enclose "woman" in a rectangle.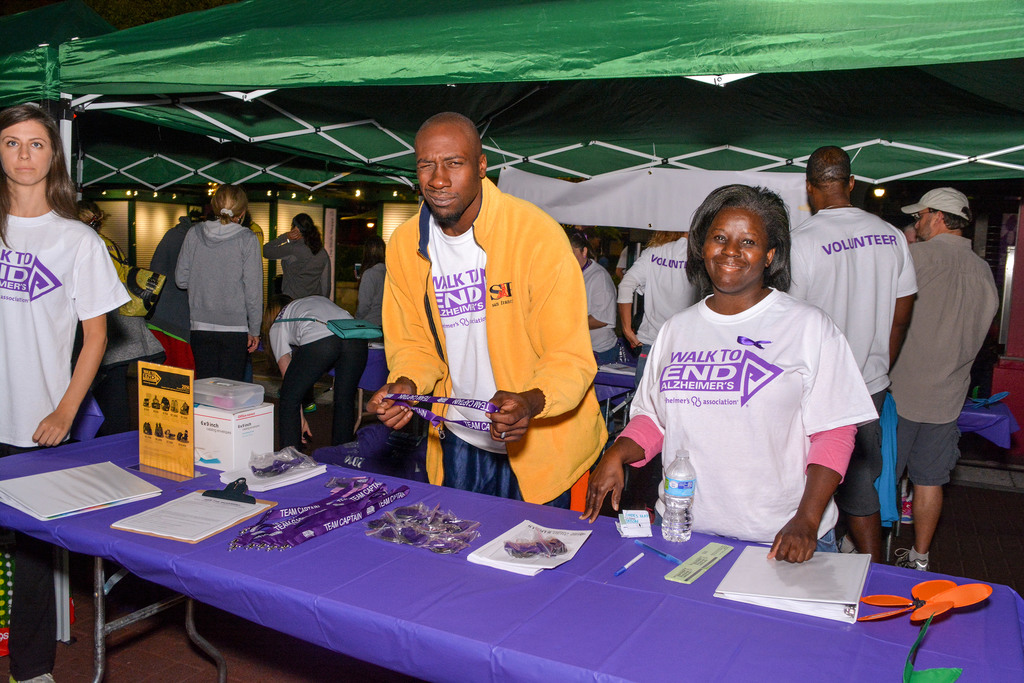
349/231/391/341.
